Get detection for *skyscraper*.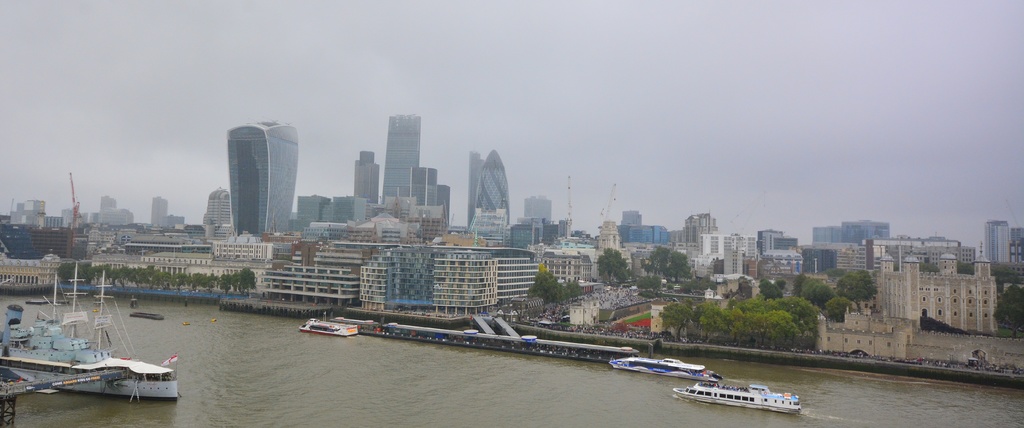
Detection: (467,147,511,228).
